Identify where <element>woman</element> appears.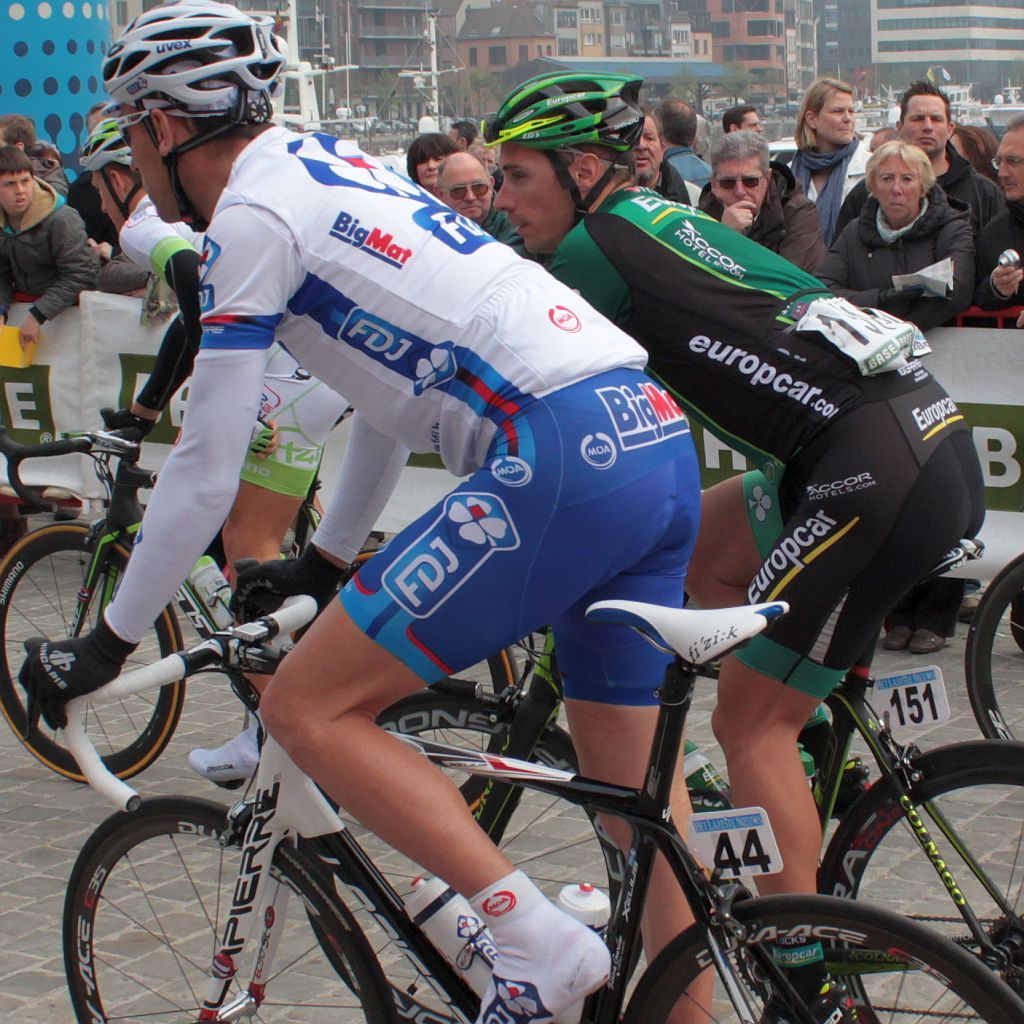
Appears at 950,123,1003,178.
